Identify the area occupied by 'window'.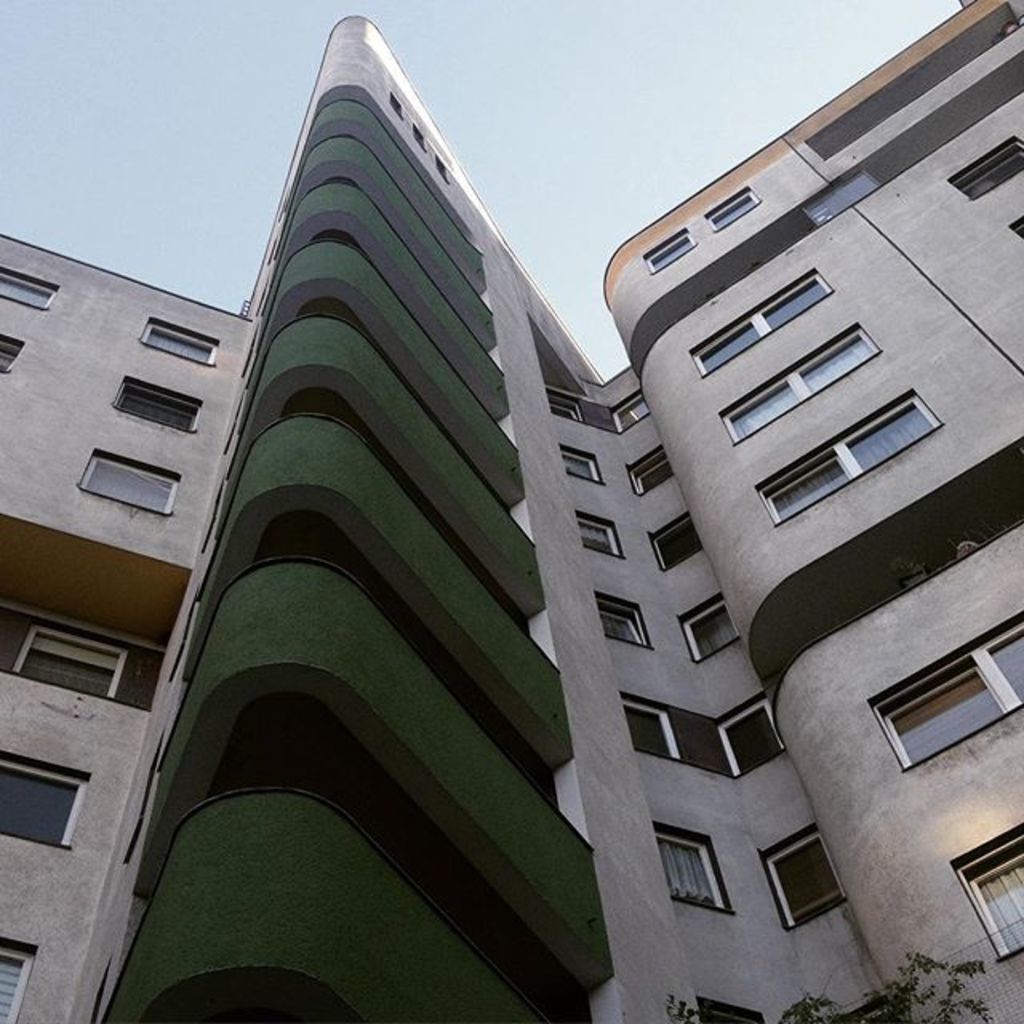
Area: box(704, 186, 762, 229).
